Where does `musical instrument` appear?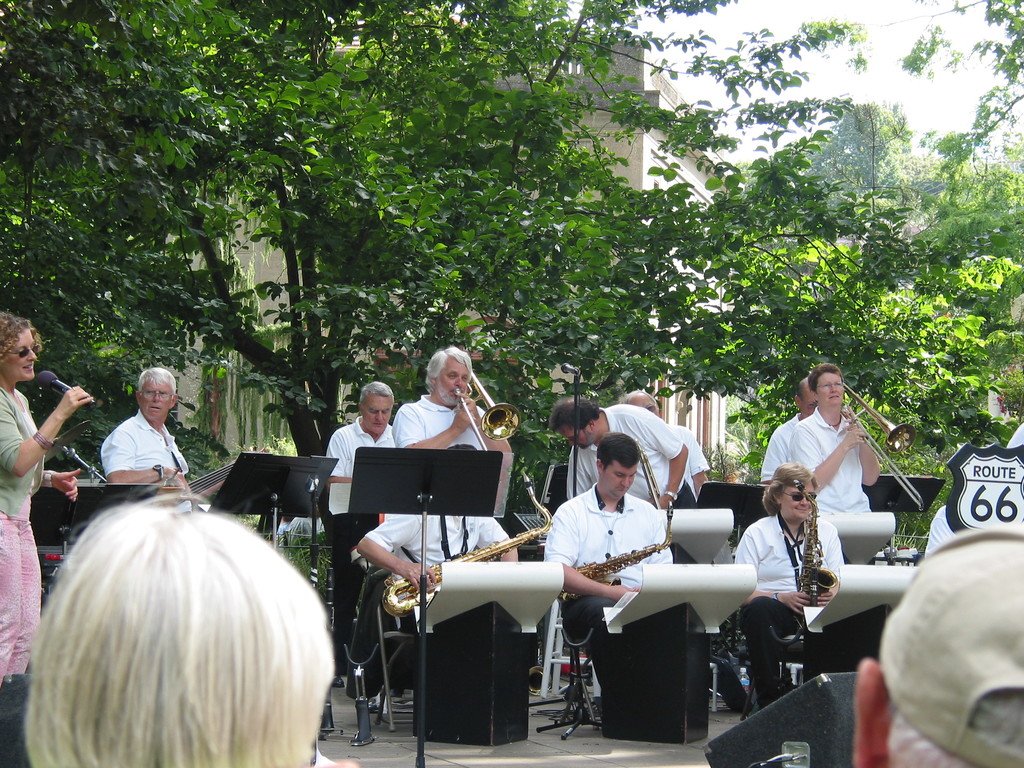
Appears at locate(555, 508, 680, 614).
